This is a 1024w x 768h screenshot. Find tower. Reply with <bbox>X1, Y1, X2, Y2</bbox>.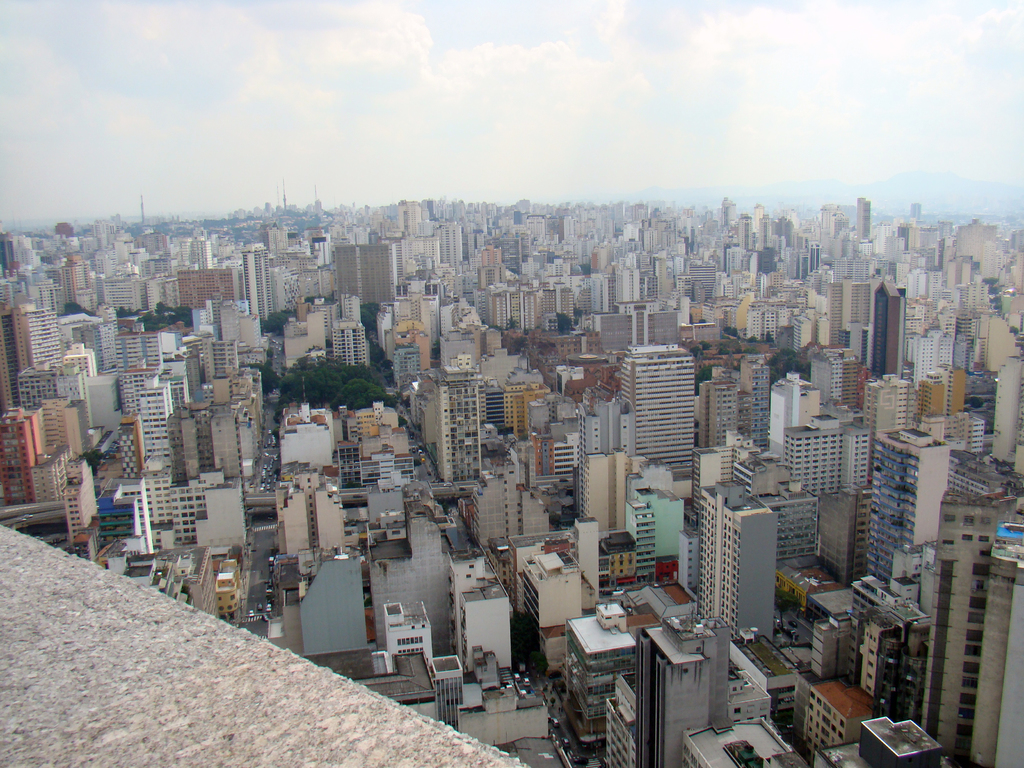
<bbox>256, 348, 1019, 761</bbox>.
